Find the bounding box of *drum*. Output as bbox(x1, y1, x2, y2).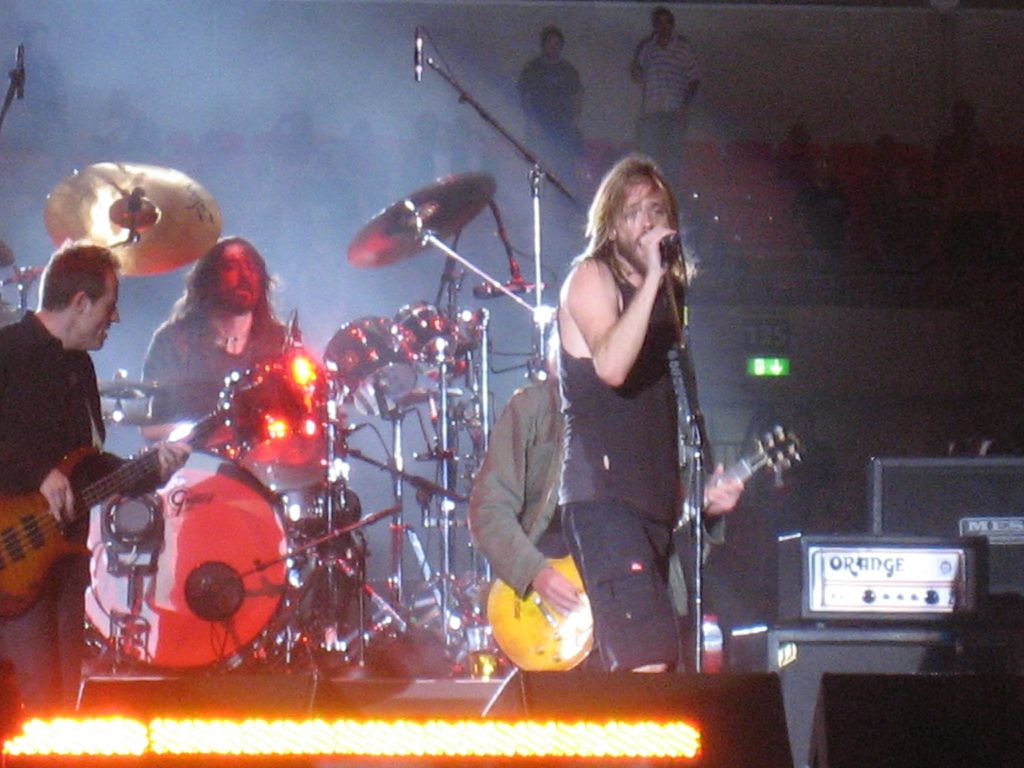
bbox(221, 349, 372, 490).
